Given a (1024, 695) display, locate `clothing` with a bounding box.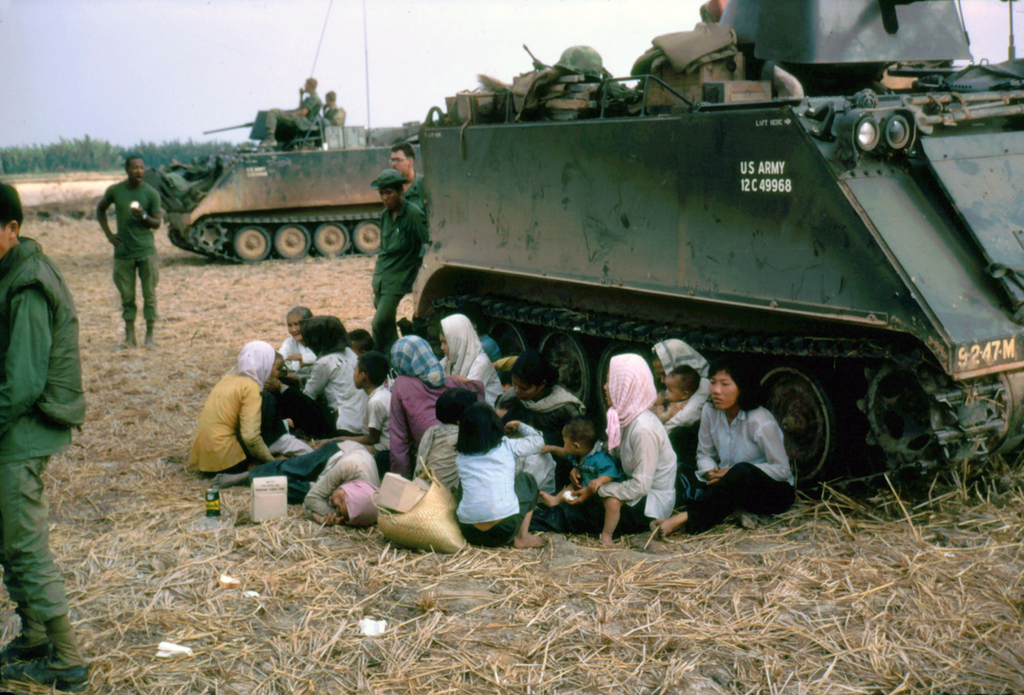
Located: <bbox>0, 234, 92, 623</bbox>.
